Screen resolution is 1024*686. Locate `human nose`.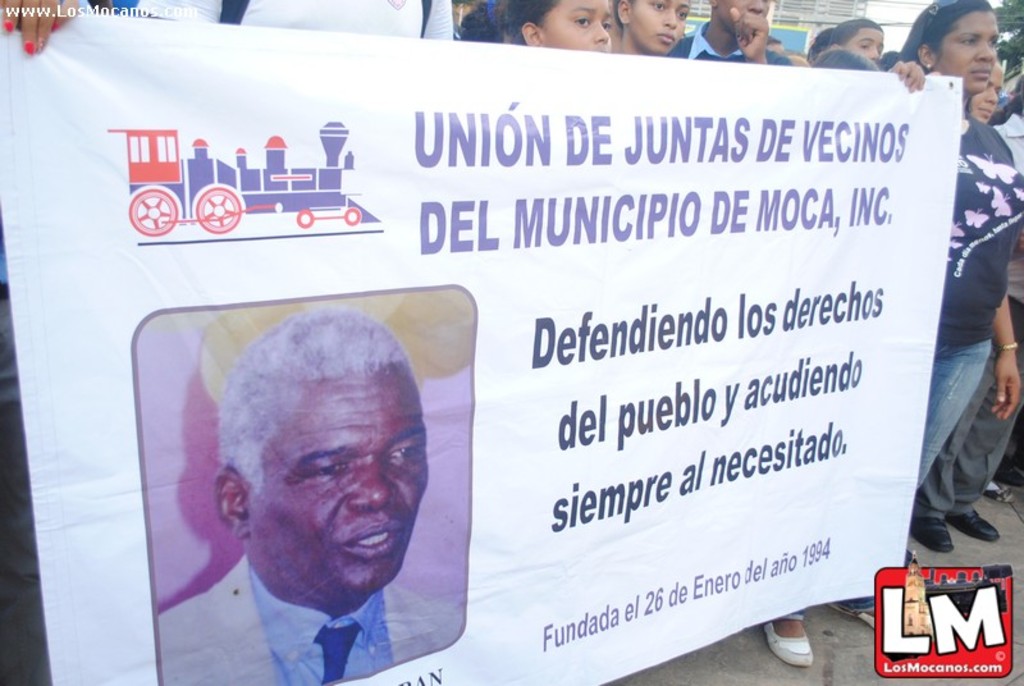
<bbox>869, 44, 879, 58</bbox>.
